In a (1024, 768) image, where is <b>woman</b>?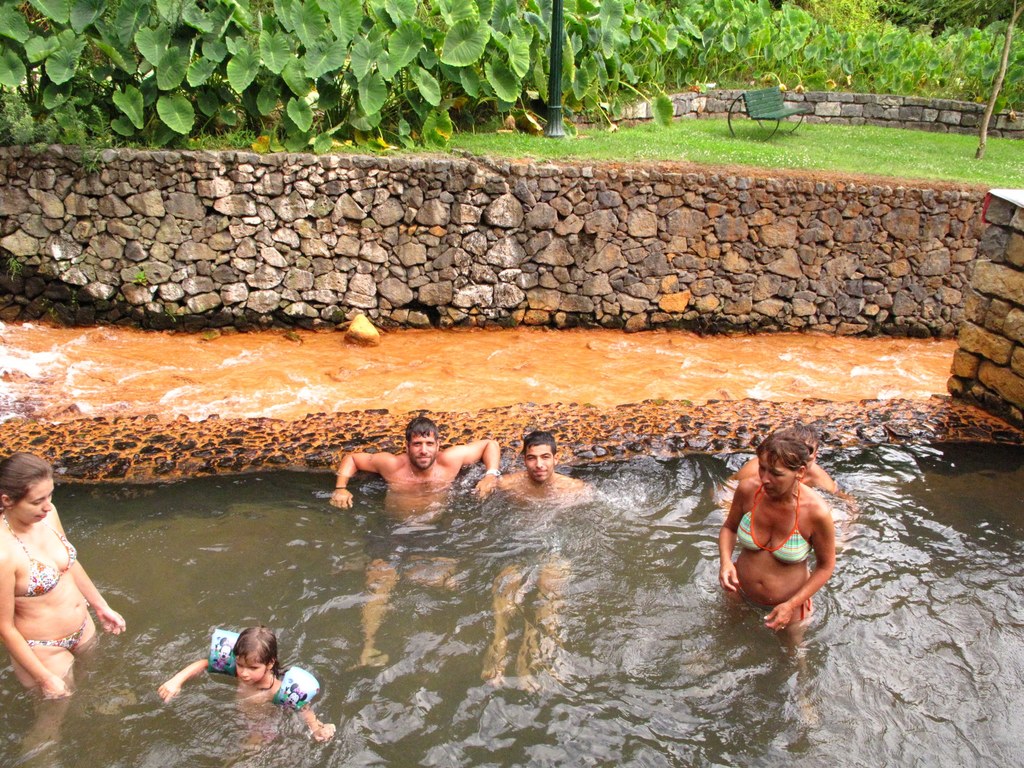
719 433 843 632.
